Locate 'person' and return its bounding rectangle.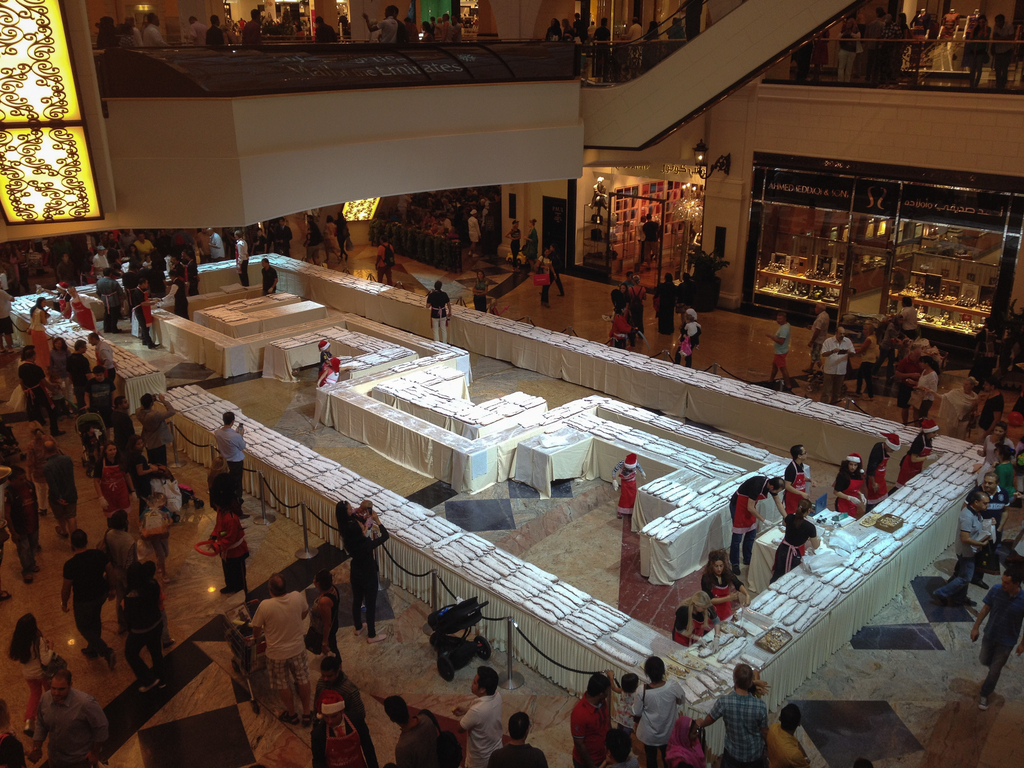
box=[54, 525, 119, 669].
